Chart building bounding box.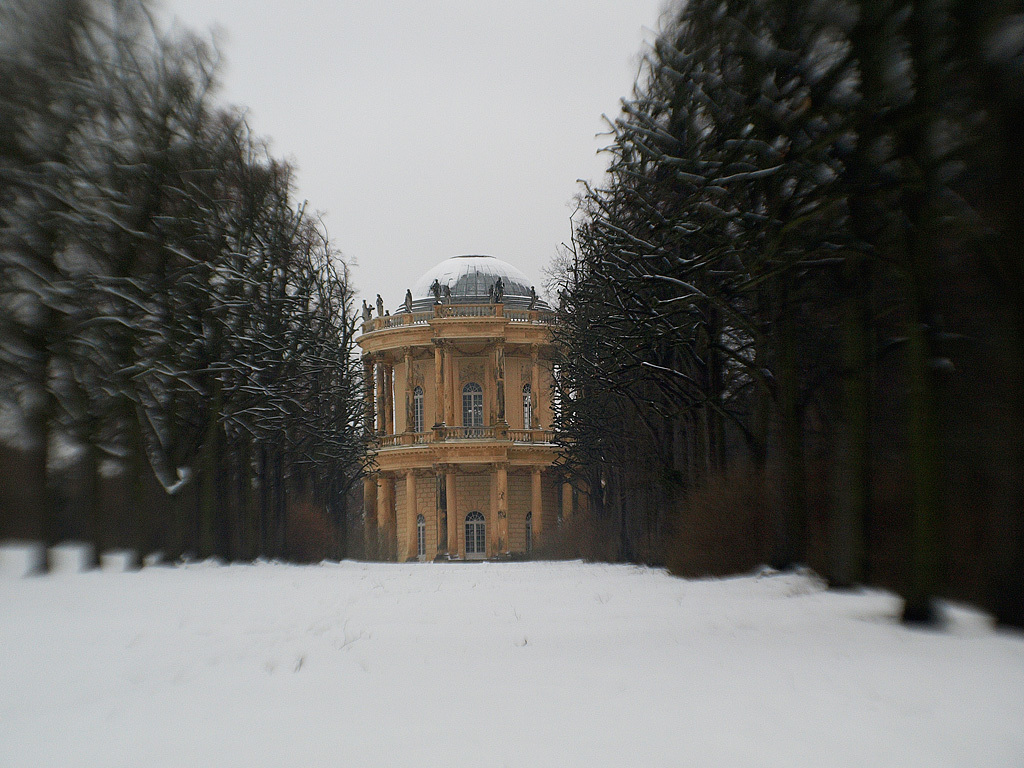
Charted: pyautogui.locateOnScreen(358, 247, 582, 563).
